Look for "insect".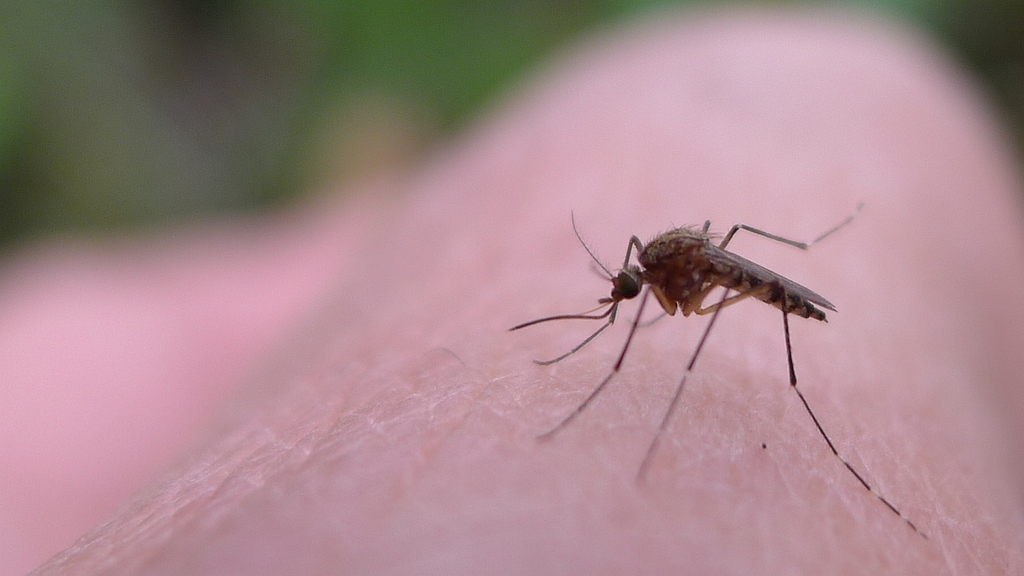
Found: (509, 206, 930, 538).
